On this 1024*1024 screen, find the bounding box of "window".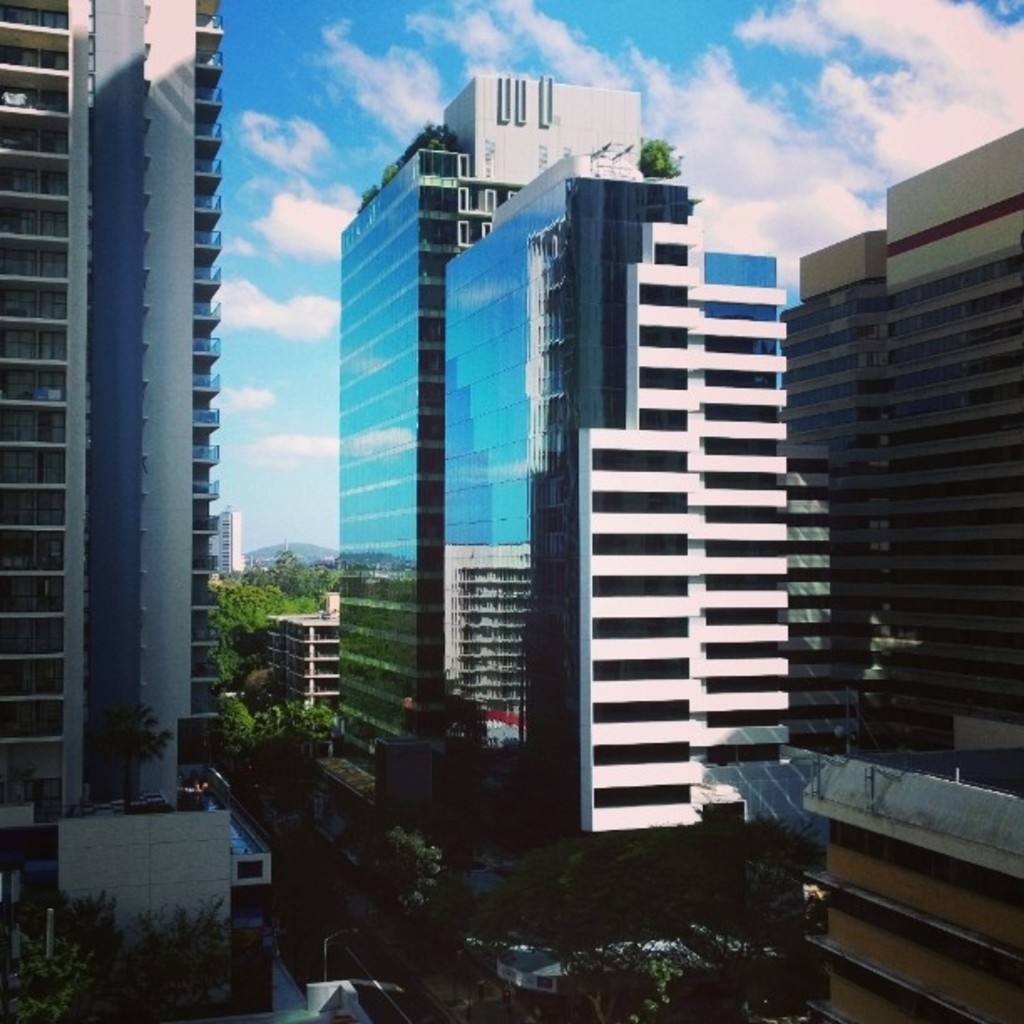
Bounding box: Rect(0, 450, 65, 477).
